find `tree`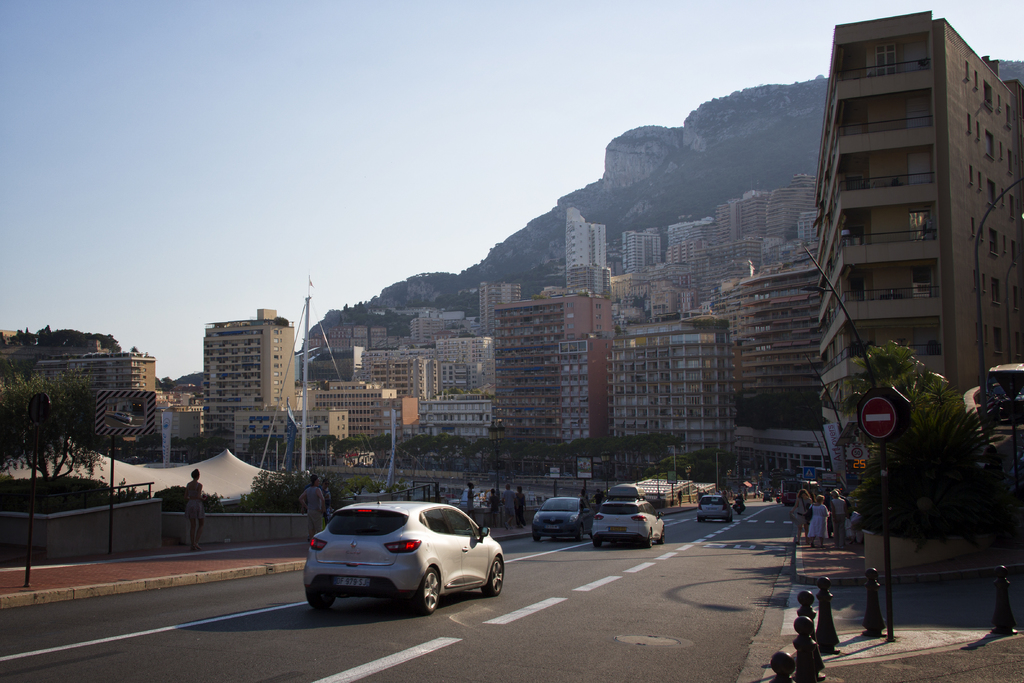
box(727, 386, 819, 431)
